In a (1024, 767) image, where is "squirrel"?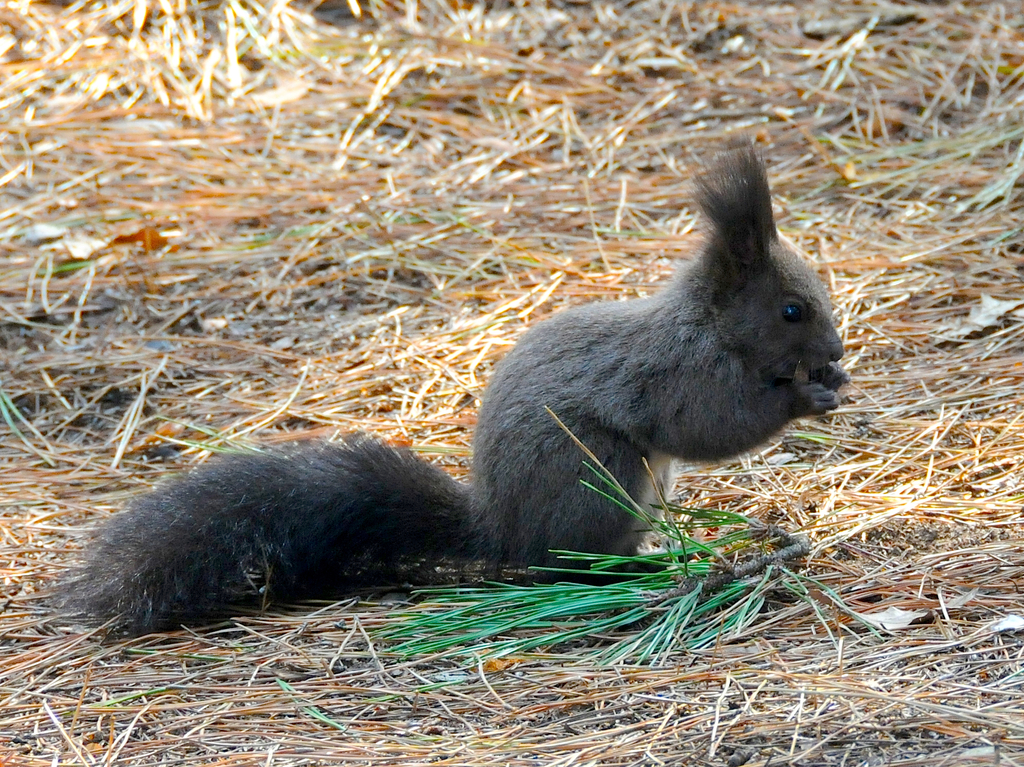
[45,145,847,634].
